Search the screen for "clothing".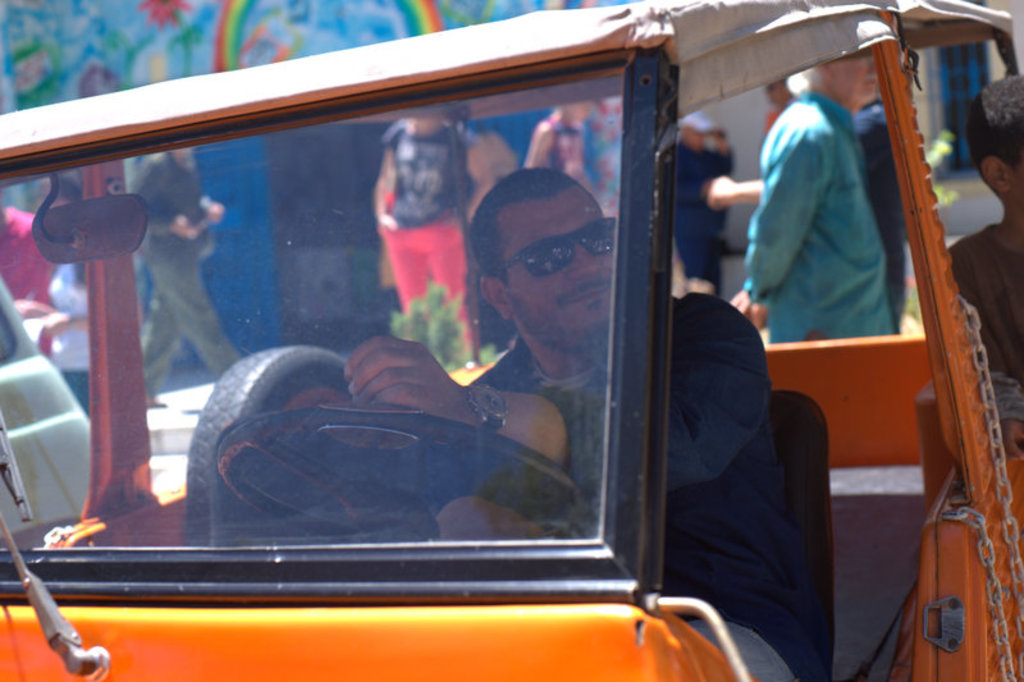
Found at detection(733, 84, 911, 365).
